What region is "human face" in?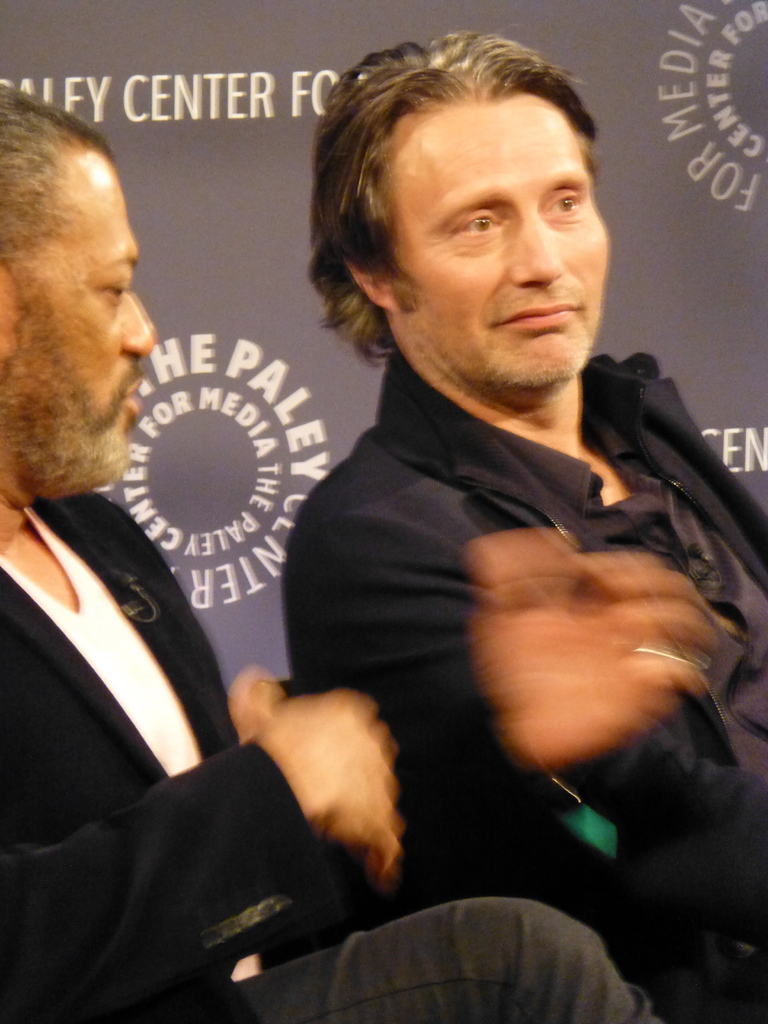
<bbox>385, 85, 606, 383</bbox>.
